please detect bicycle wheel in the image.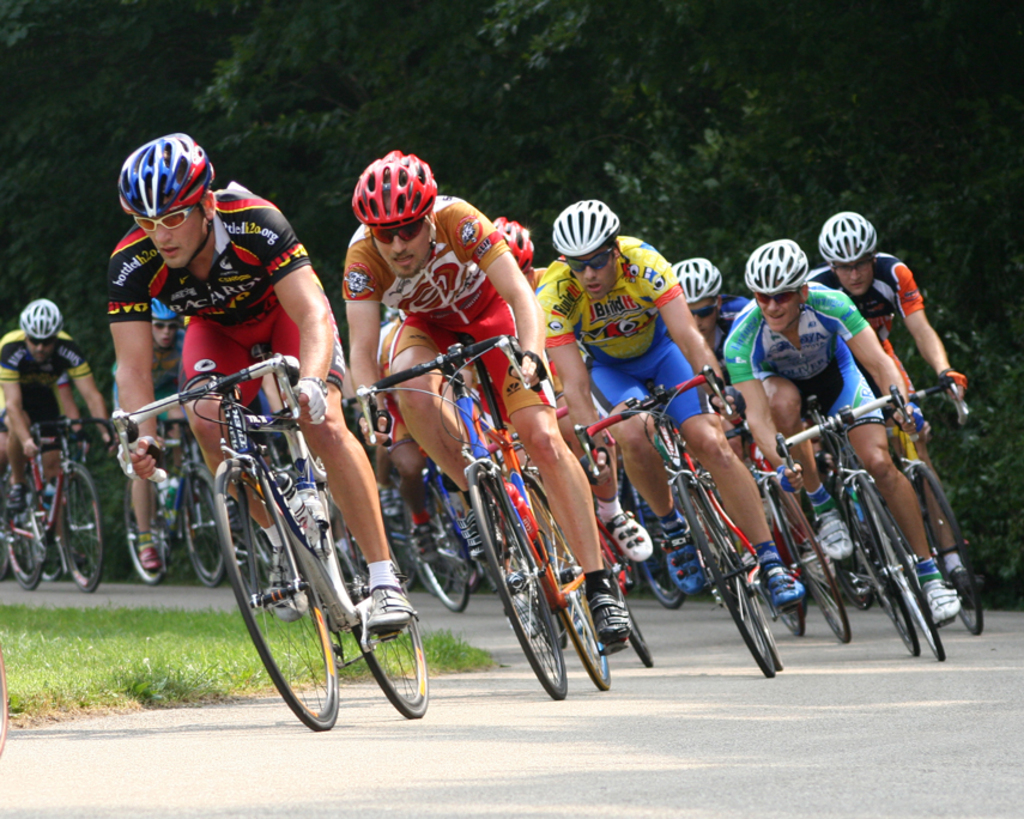
box(408, 467, 480, 609).
